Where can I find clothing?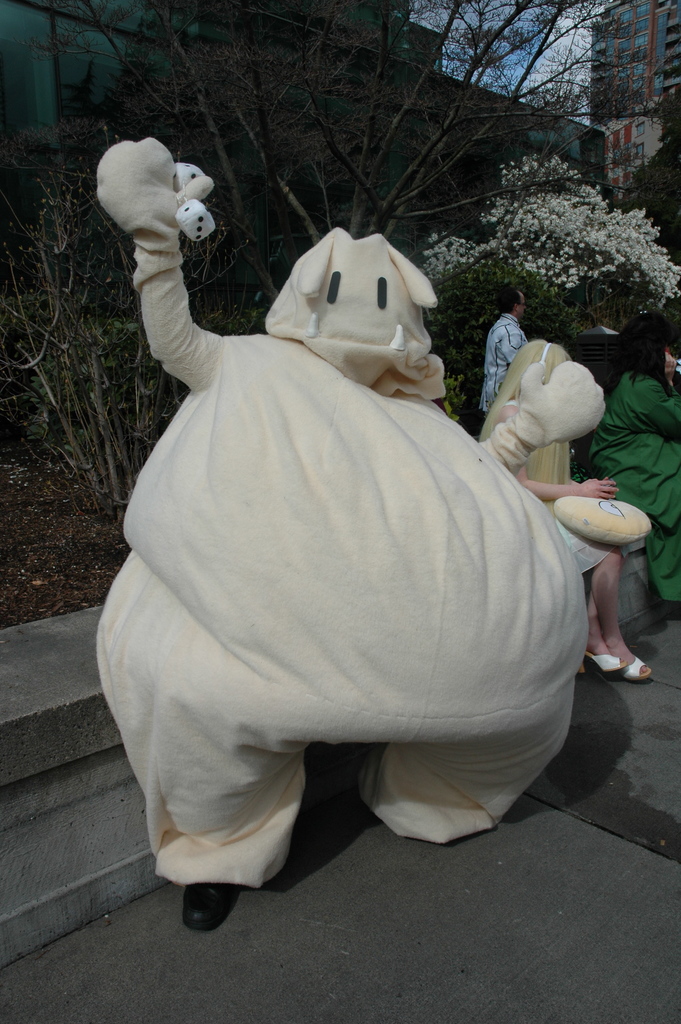
You can find it at 83,128,595,896.
